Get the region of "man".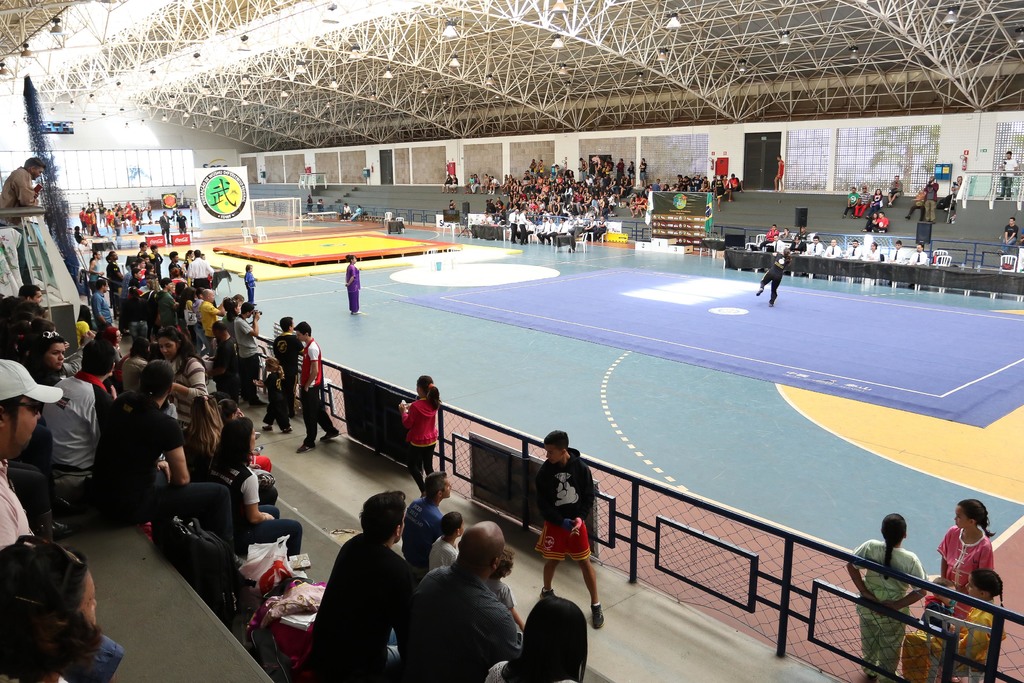
[138, 243, 148, 256].
